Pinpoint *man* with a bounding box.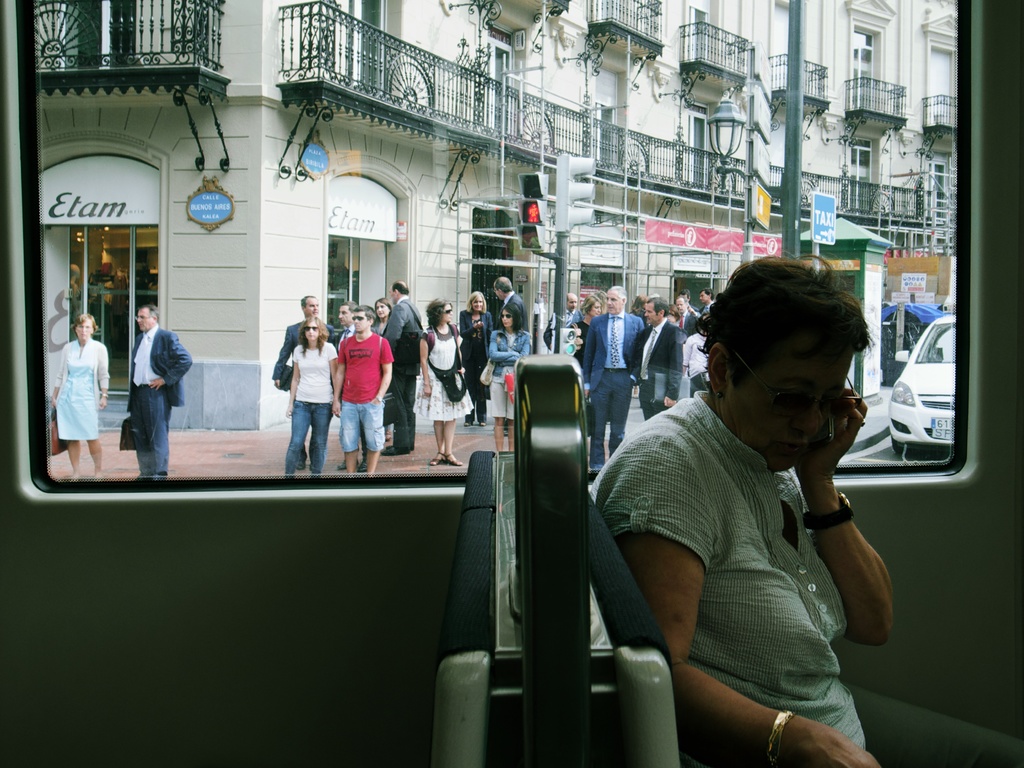
551 293 576 331.
